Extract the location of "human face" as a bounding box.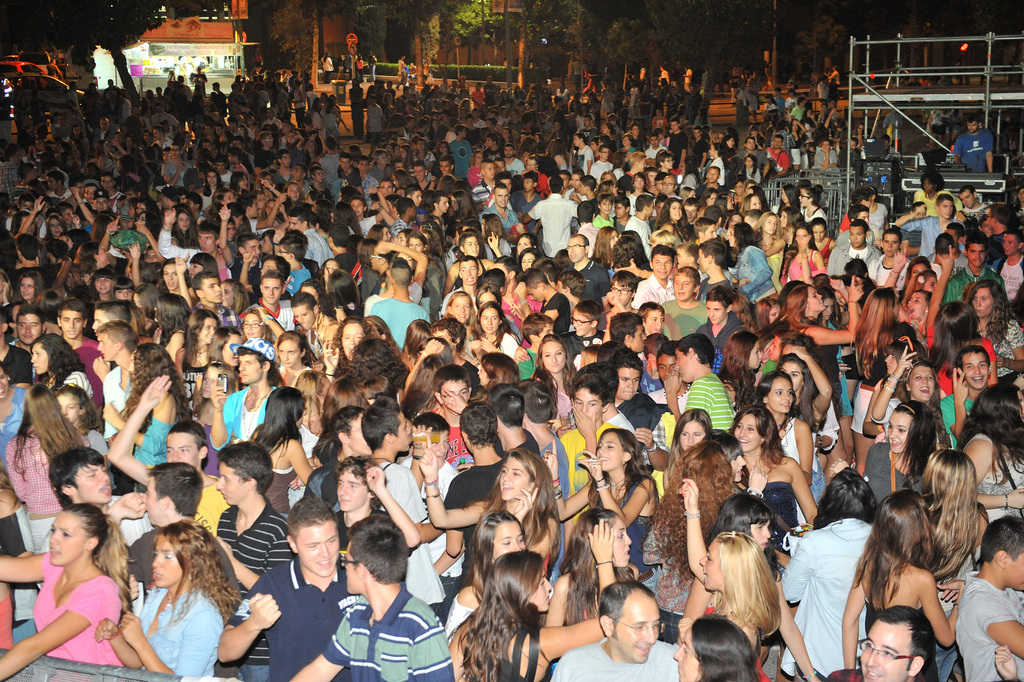
x1=502 y1=460 x2=530 y2=502.
